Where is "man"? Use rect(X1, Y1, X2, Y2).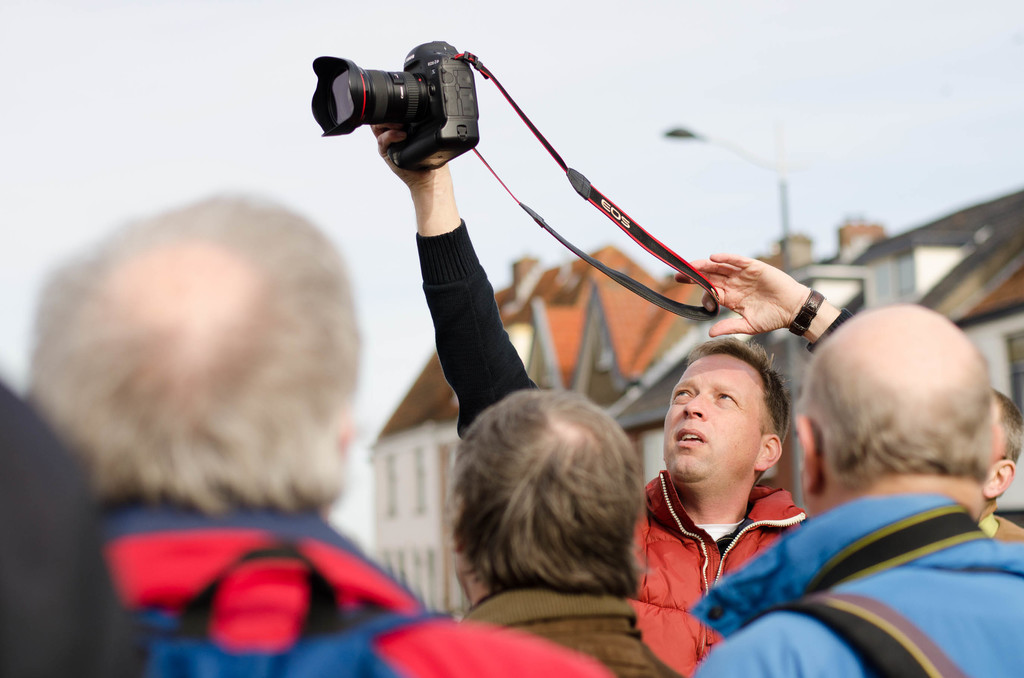
rect(440, 383, 684, 677).
